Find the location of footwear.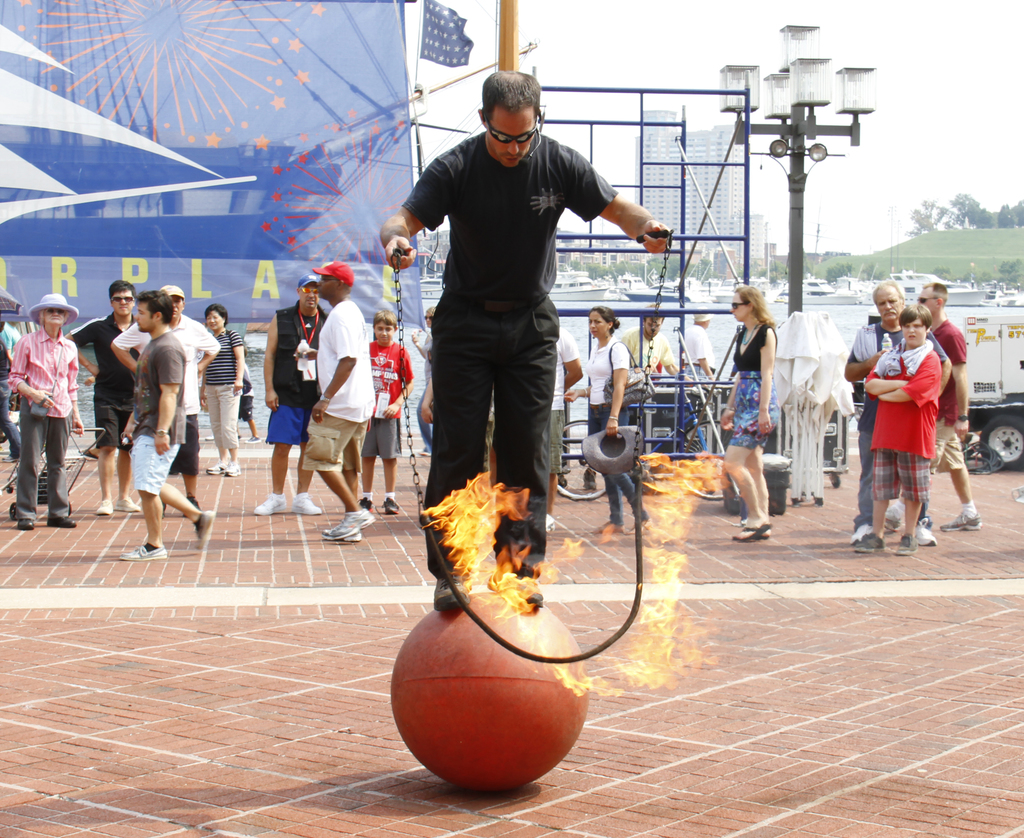
Location: (119, 542, 165, 559).
